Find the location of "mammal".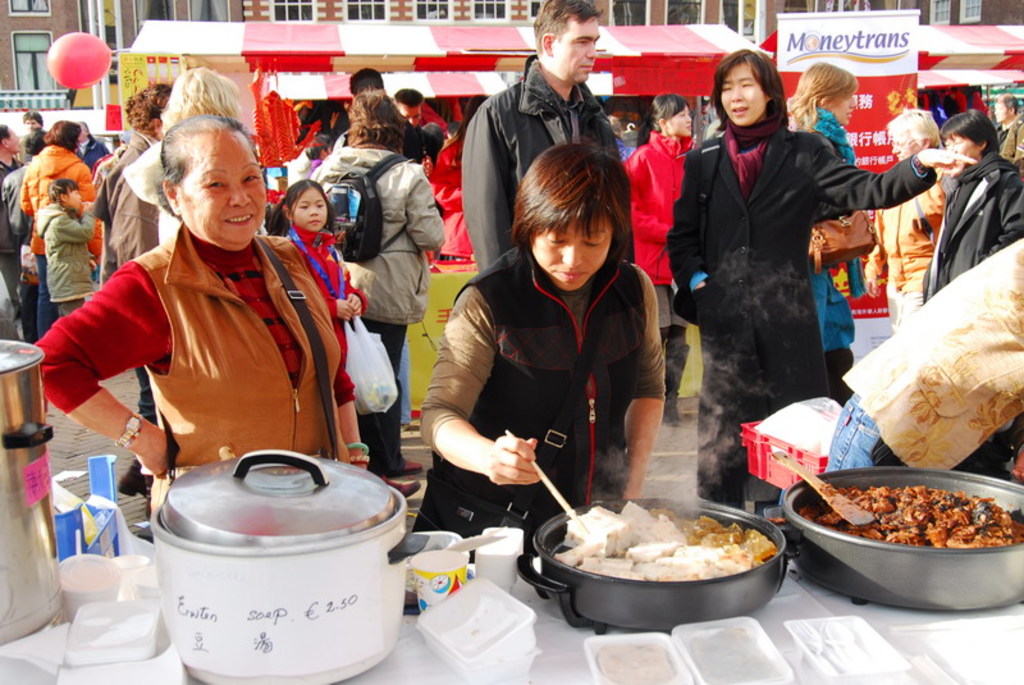
Location: [993,92,1018,151].
